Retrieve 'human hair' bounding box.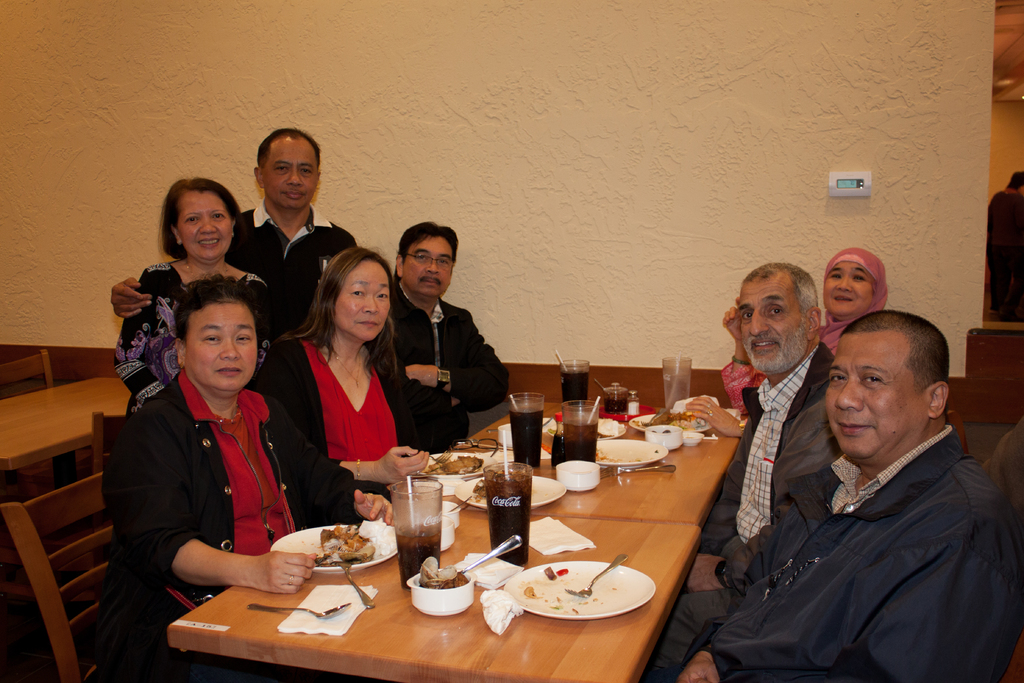
Bounding box: box(399, 217, 461, 262).
